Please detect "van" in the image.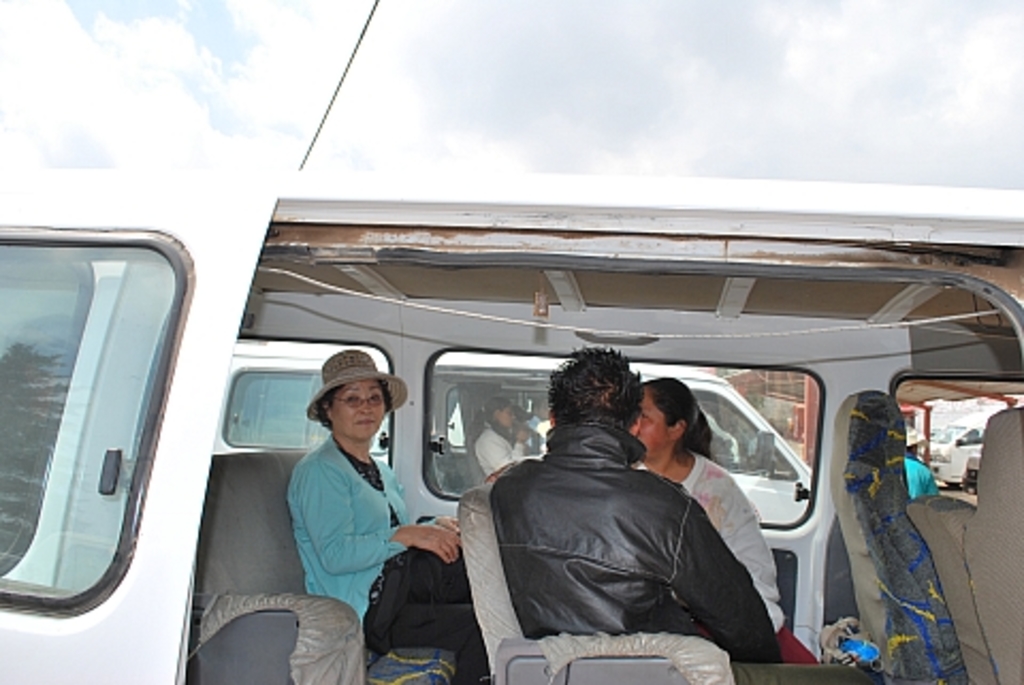
[x1=0, y1=169, x2=1022, y2=683].
